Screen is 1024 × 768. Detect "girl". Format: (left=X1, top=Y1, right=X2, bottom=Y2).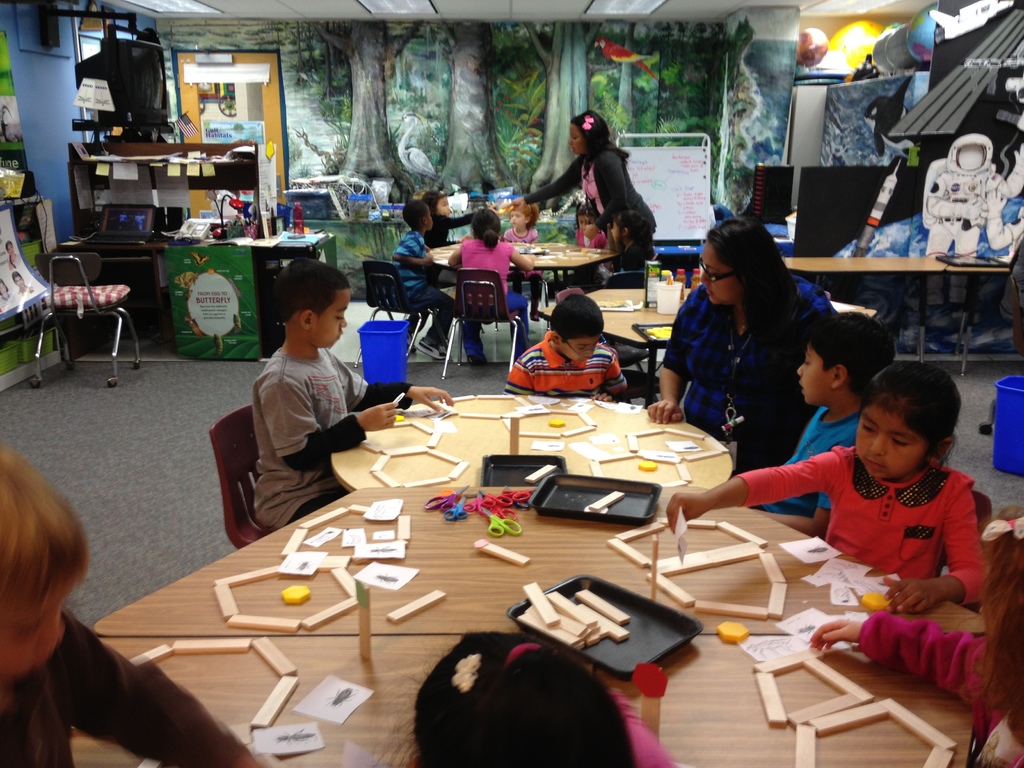
(left=504, top=207, right=535, bottom=244).
